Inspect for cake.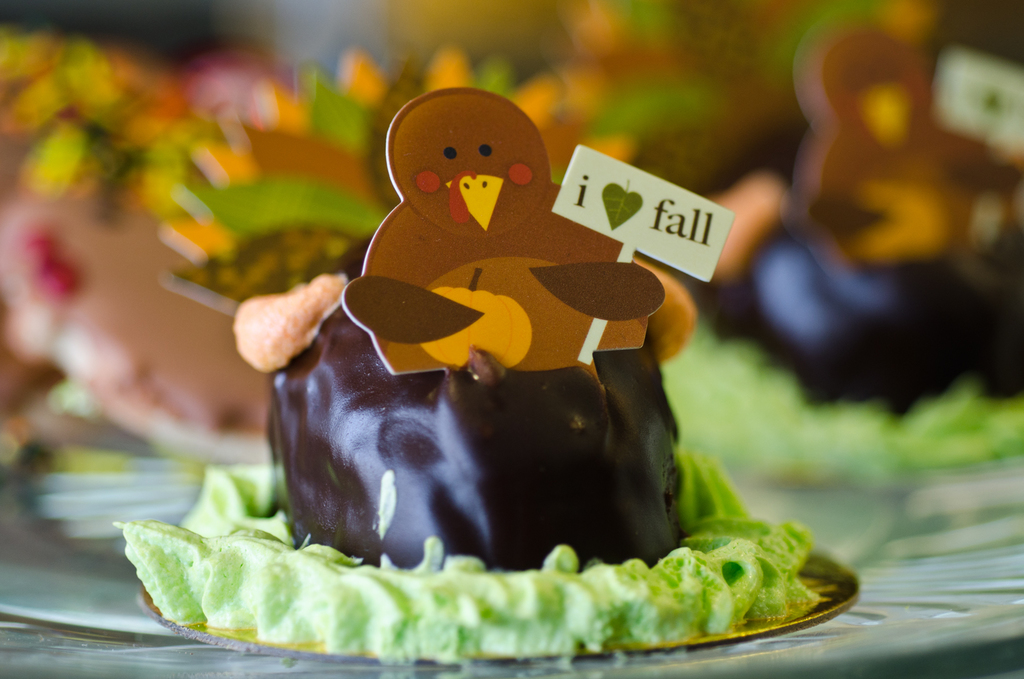
Inspection: Rect(111, 239, 814, 665).
